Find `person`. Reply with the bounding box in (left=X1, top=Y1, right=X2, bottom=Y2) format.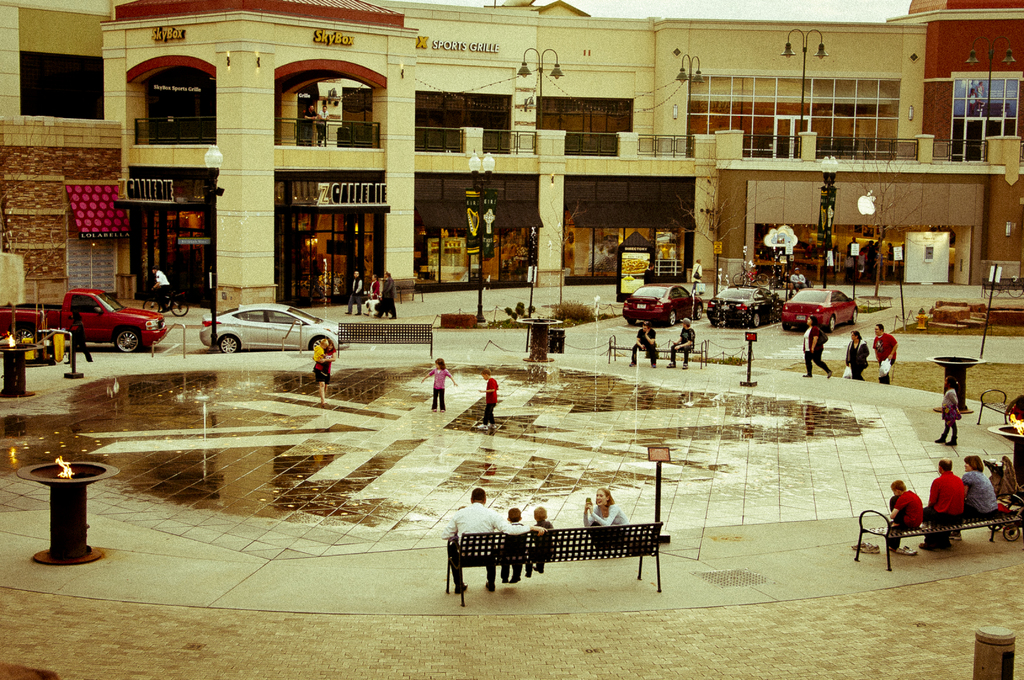
(left=474, top=368, right=499, bottom=432).
